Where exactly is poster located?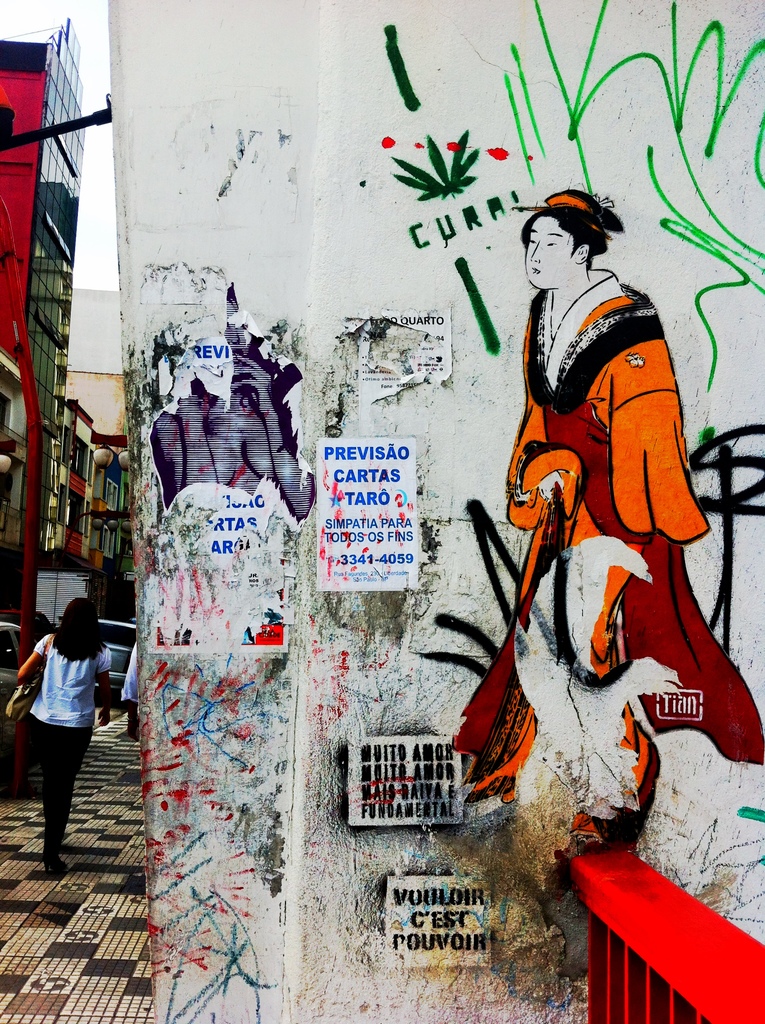
Its bounding box is [left=152, top=294, right=307, bottom=555].
